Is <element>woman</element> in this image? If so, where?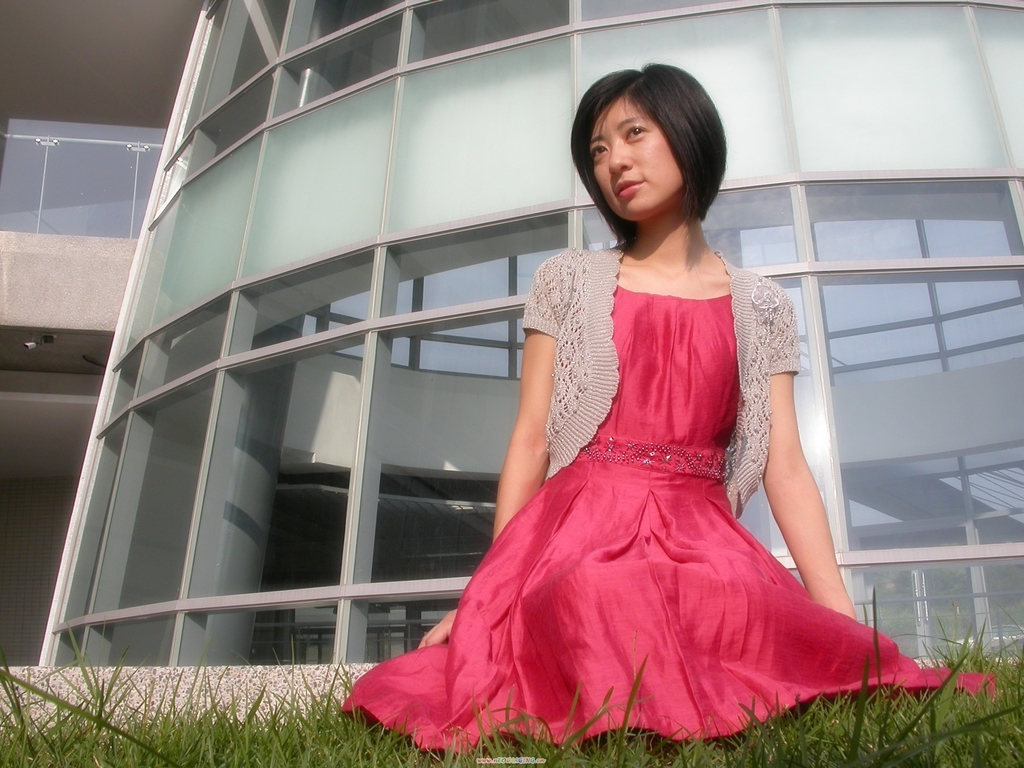
Yes, at 337 58 986 754.
